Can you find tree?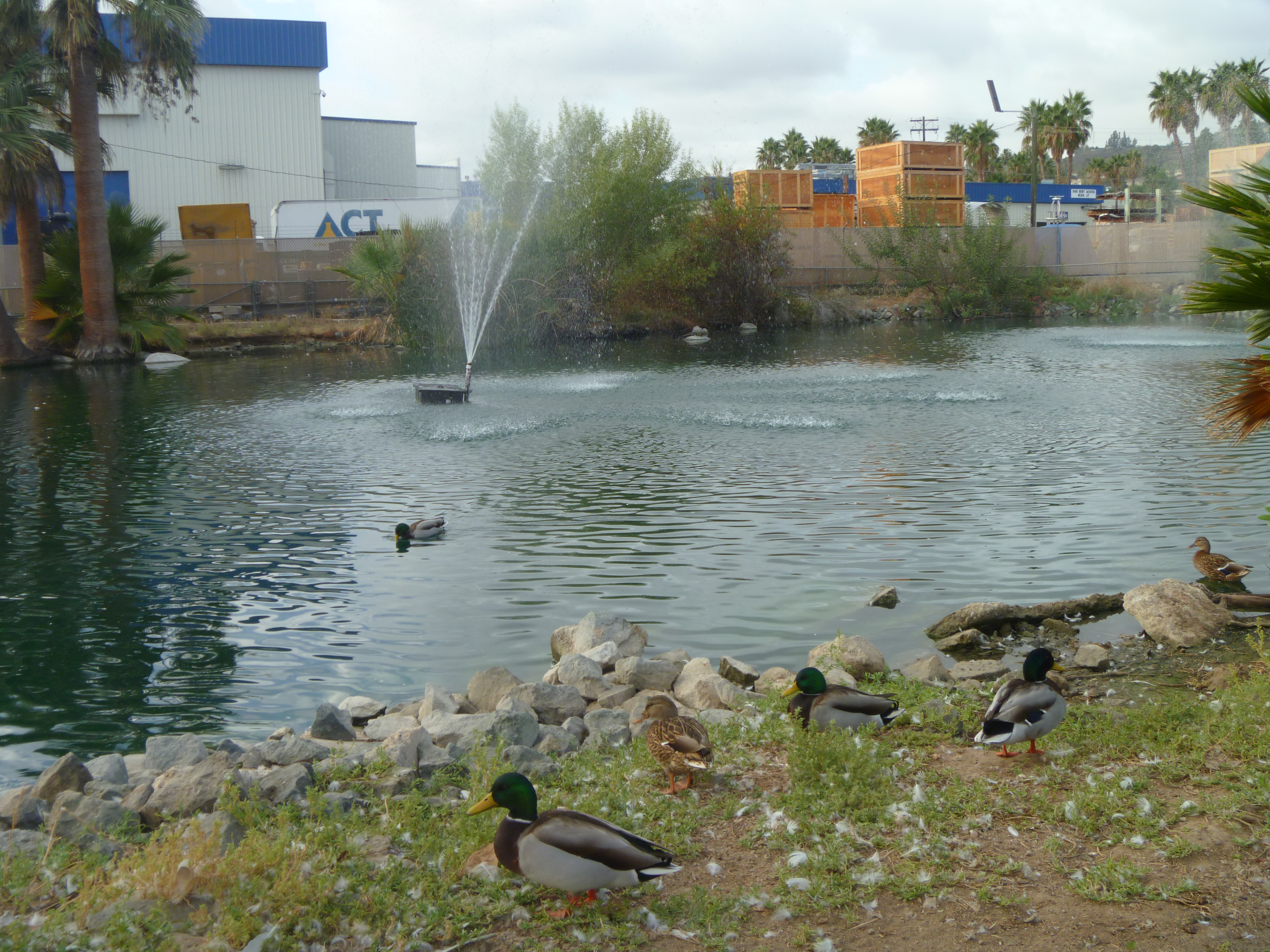
Yes, bounding box: 332/45/336/53.
